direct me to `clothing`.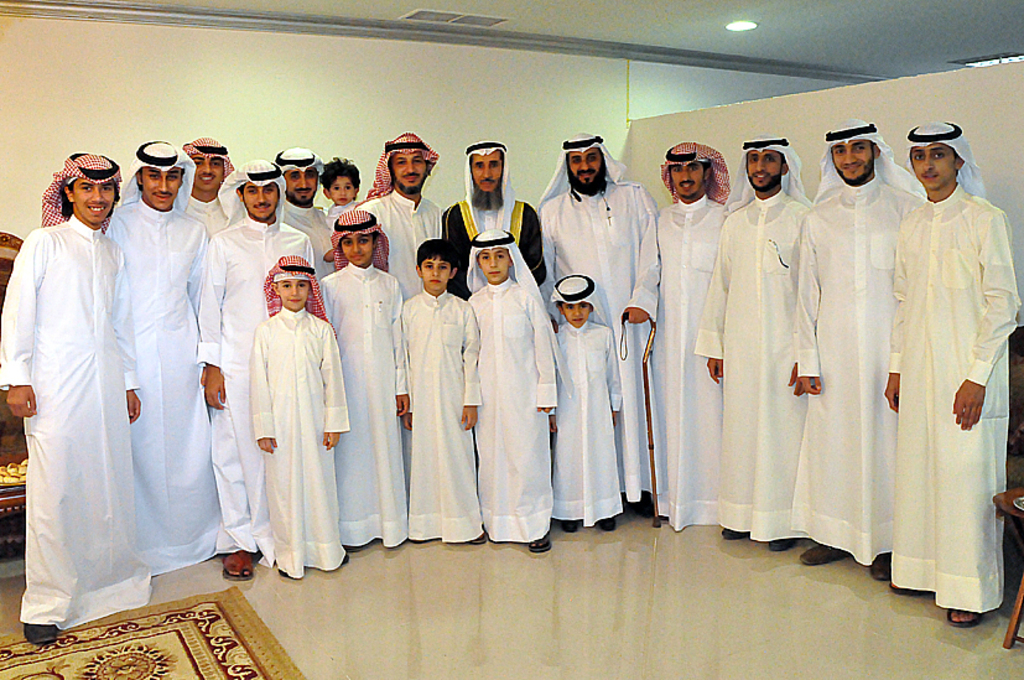
Direction: select_region(437, 130, 550, 303).
